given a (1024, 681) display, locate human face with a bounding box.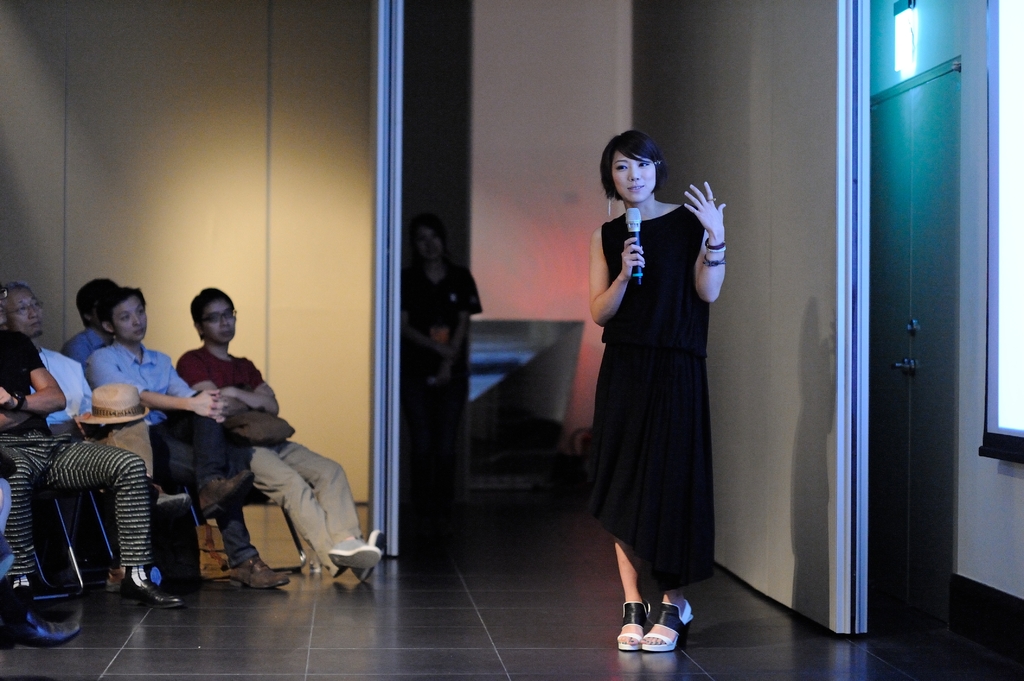
Located: l=415, t=226, r=447, b=264.
